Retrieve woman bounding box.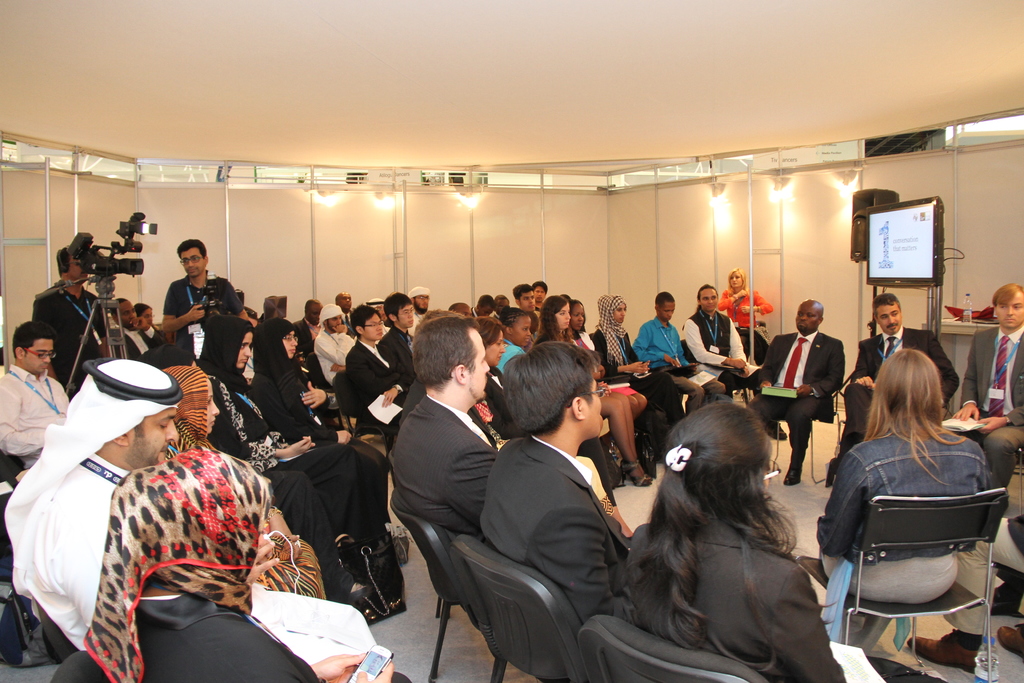
Bounding box: 248:313:397:611.
